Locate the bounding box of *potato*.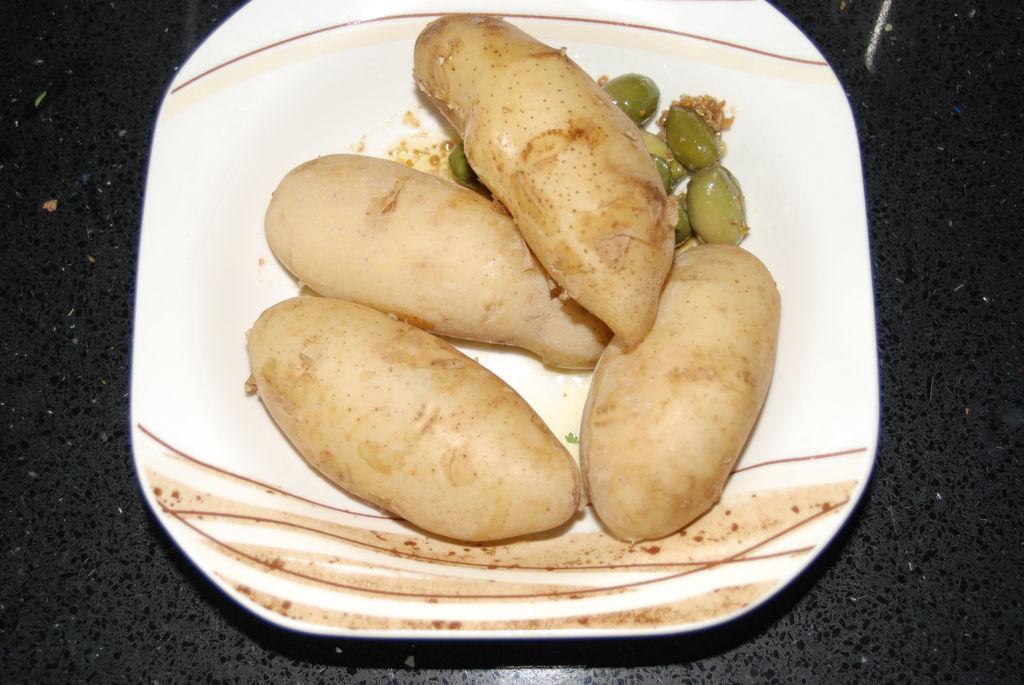
Bounding box: (266,152,613,373).
